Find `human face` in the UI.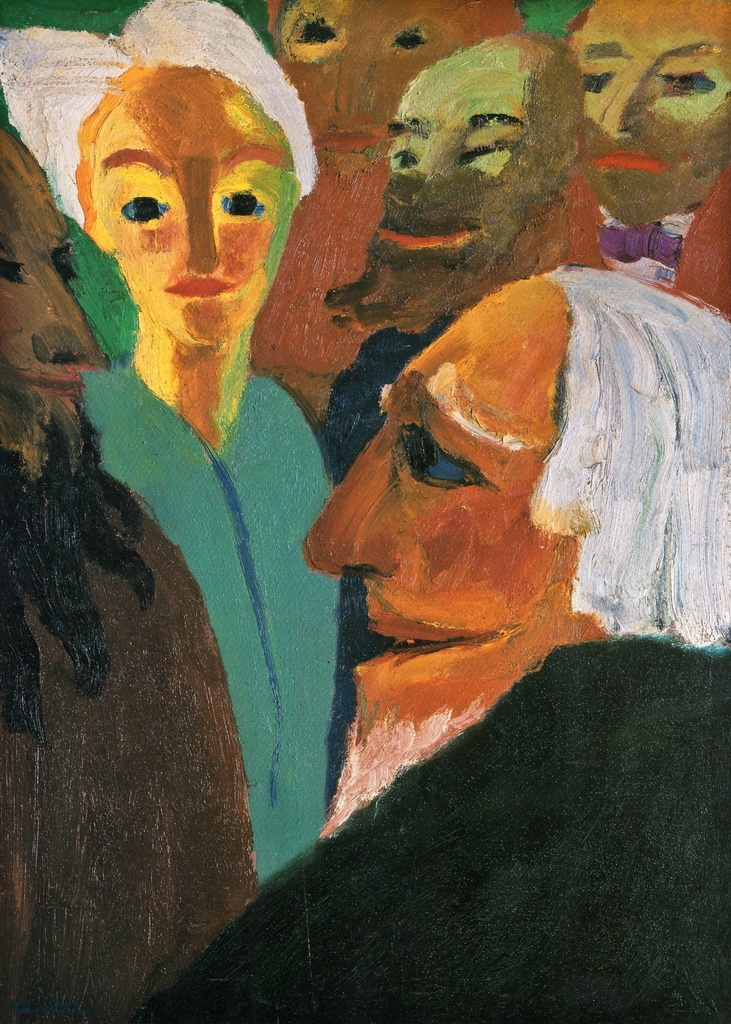
UI element at (293, 278, 570, 730).
